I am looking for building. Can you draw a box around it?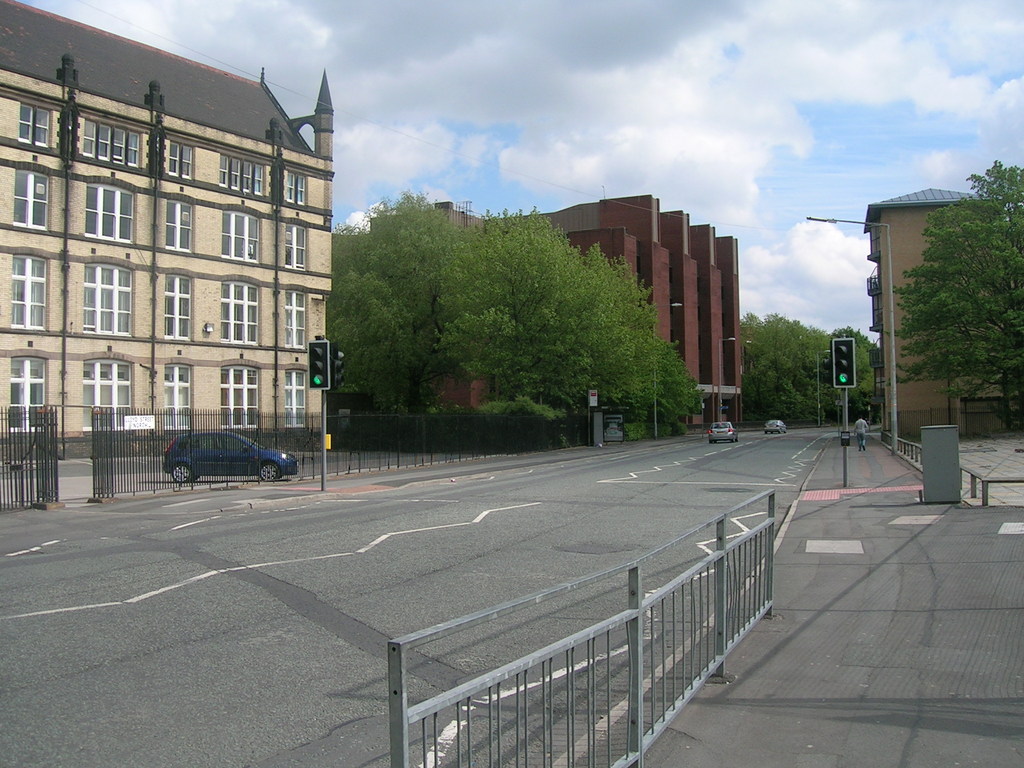
Sure, the bounding box is 867,188,1023,433.
